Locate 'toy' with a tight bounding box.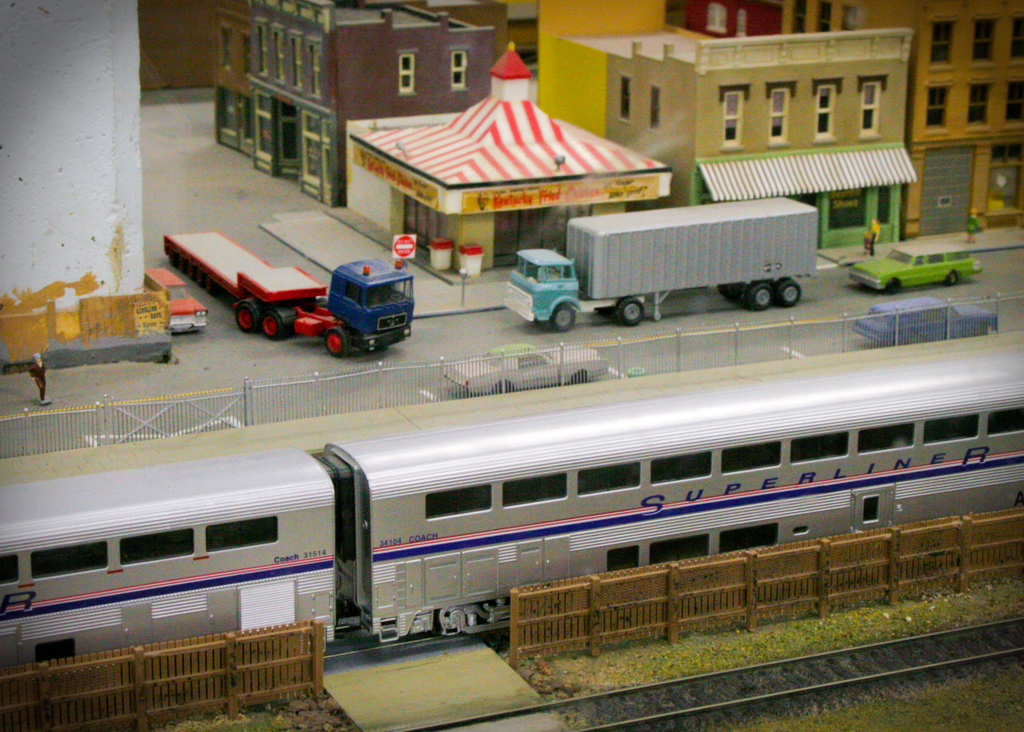
[0, 339, 1023, 681].
